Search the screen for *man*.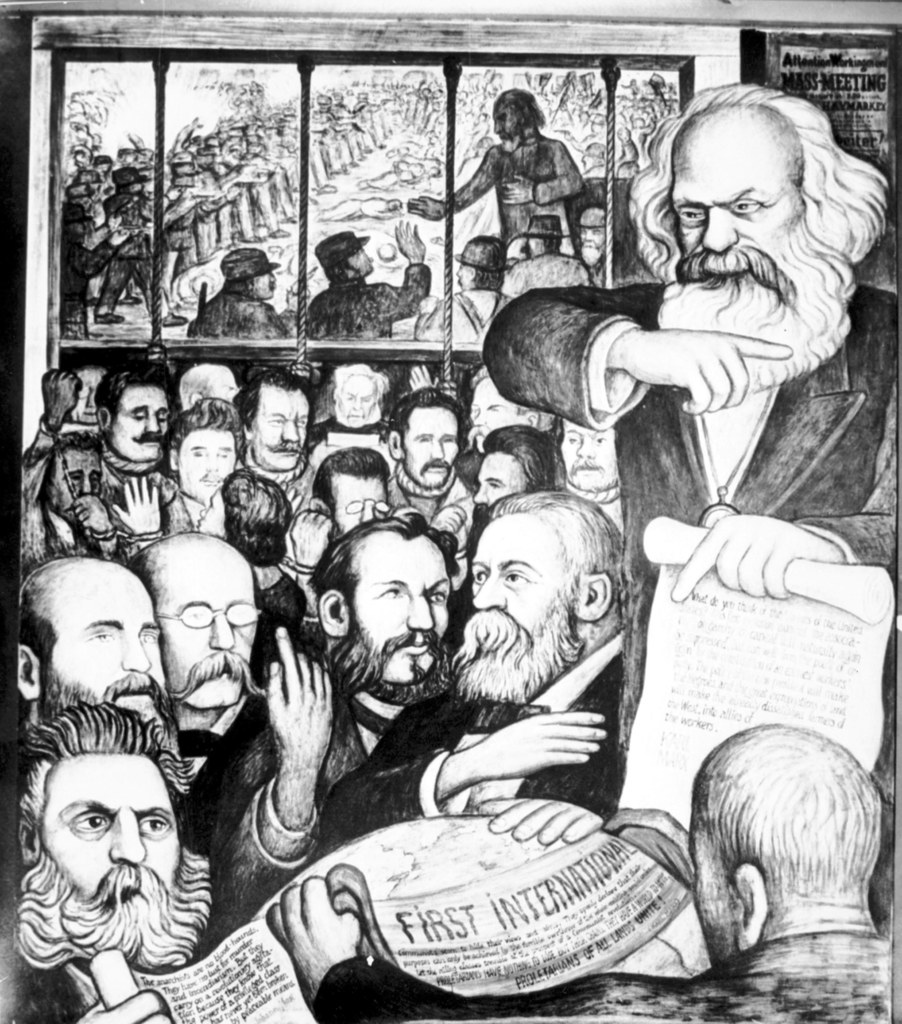
Found at locate(517, 79, 901, 630).
